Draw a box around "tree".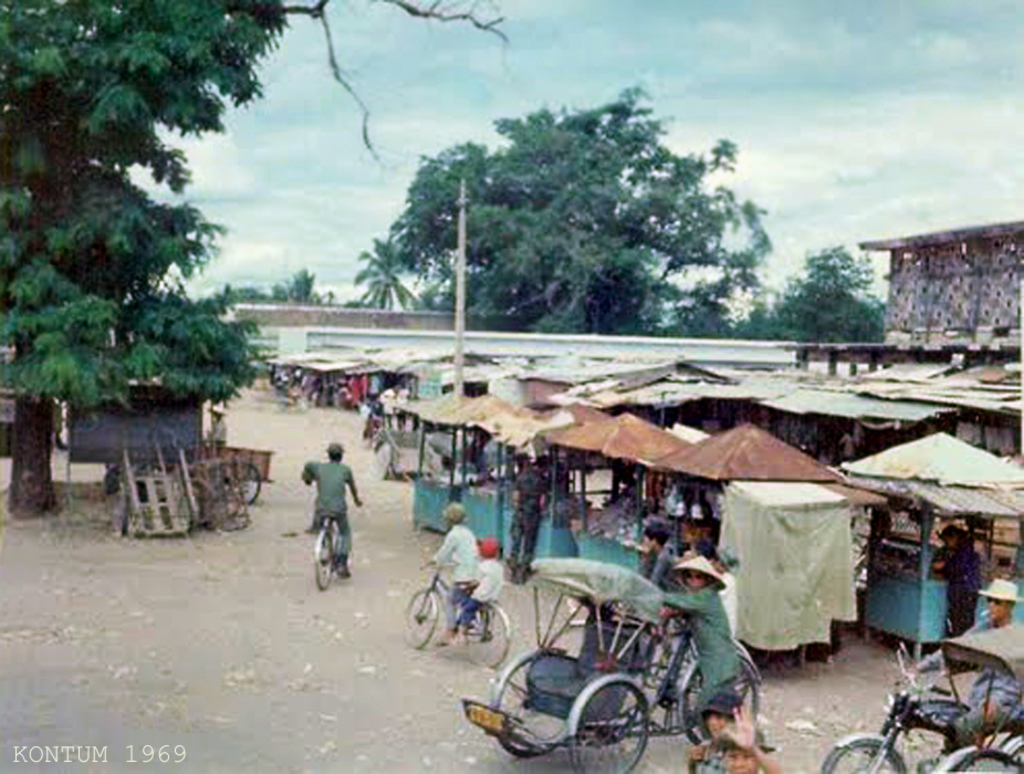
left=383, top=76, right=774, bottom=338.
